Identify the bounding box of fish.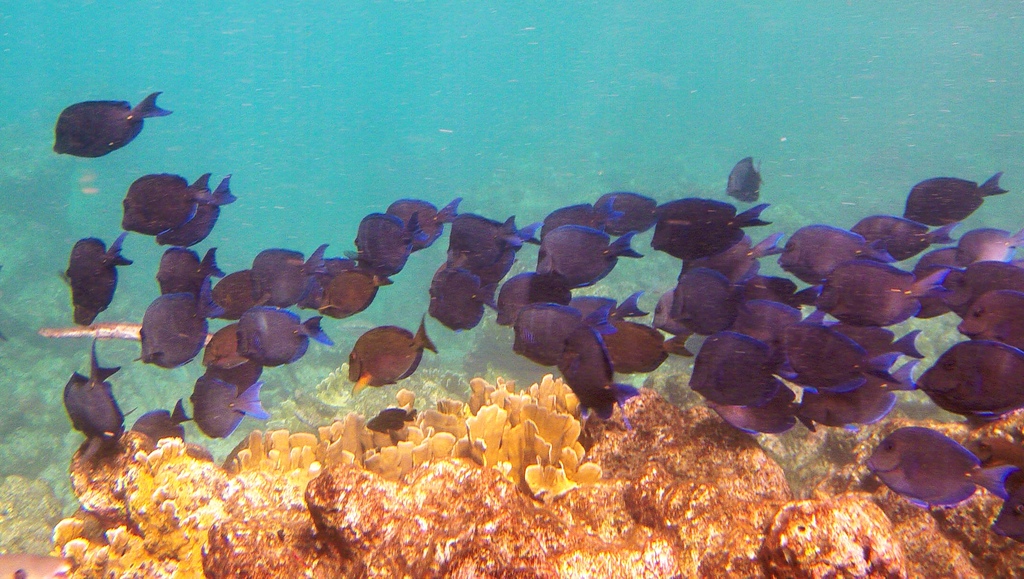
[left=867, top=425, right=1015, bottom=518].
